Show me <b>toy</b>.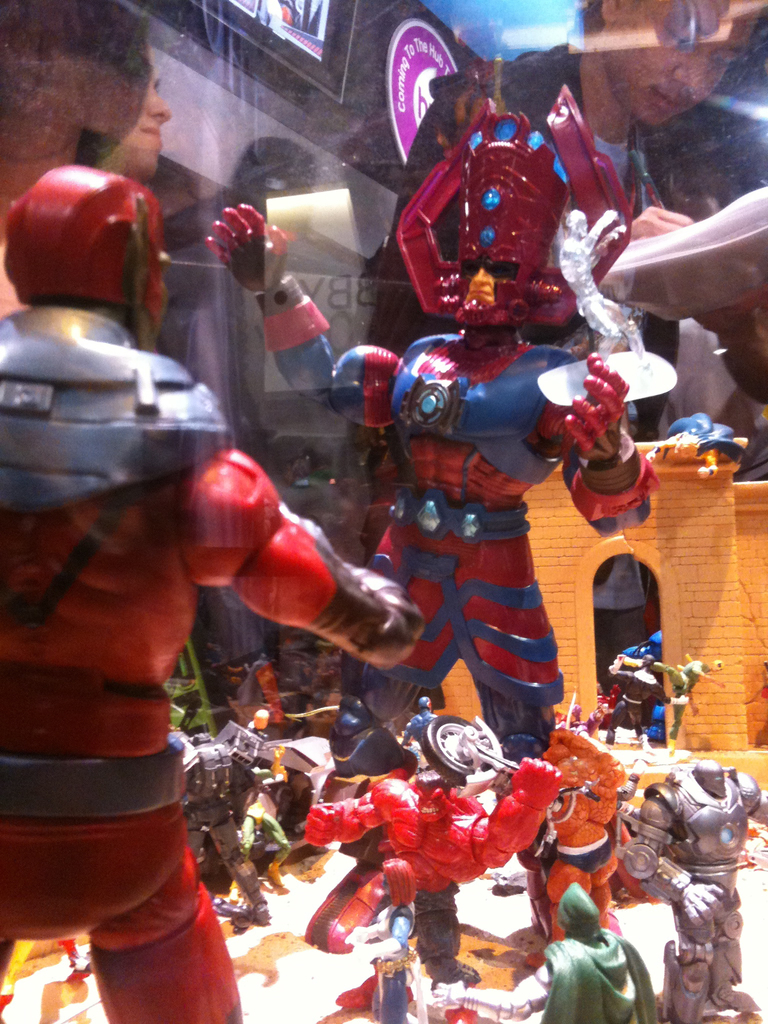
<b>toy</b> is here: left=649, top=649, right=719, bottom=755.
